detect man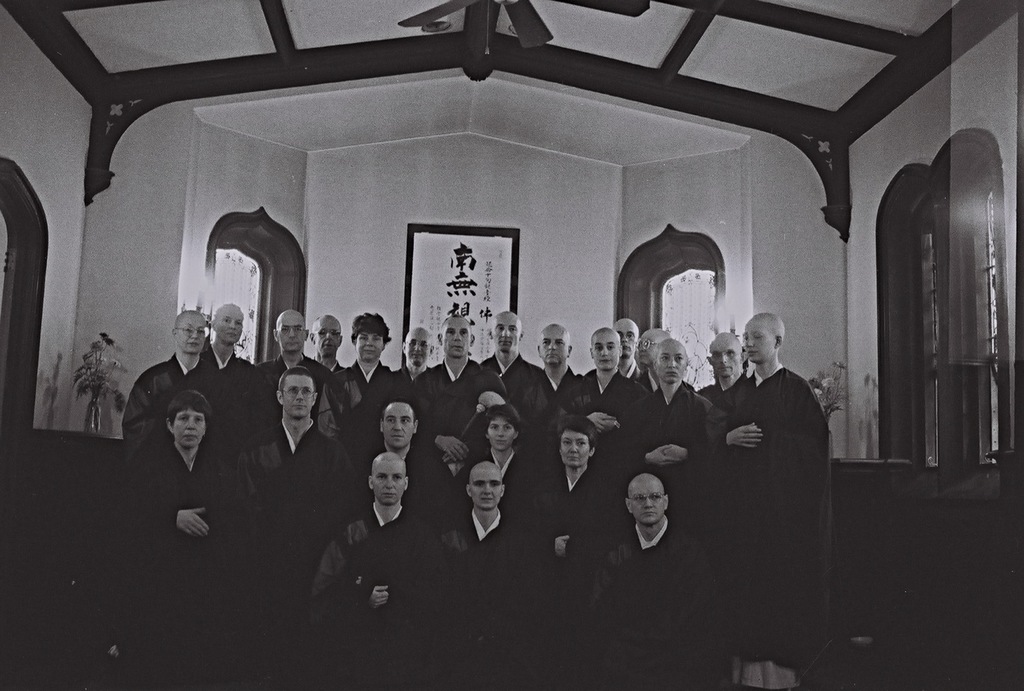
[x1=707, y1=304, x2=844, y2=605]
